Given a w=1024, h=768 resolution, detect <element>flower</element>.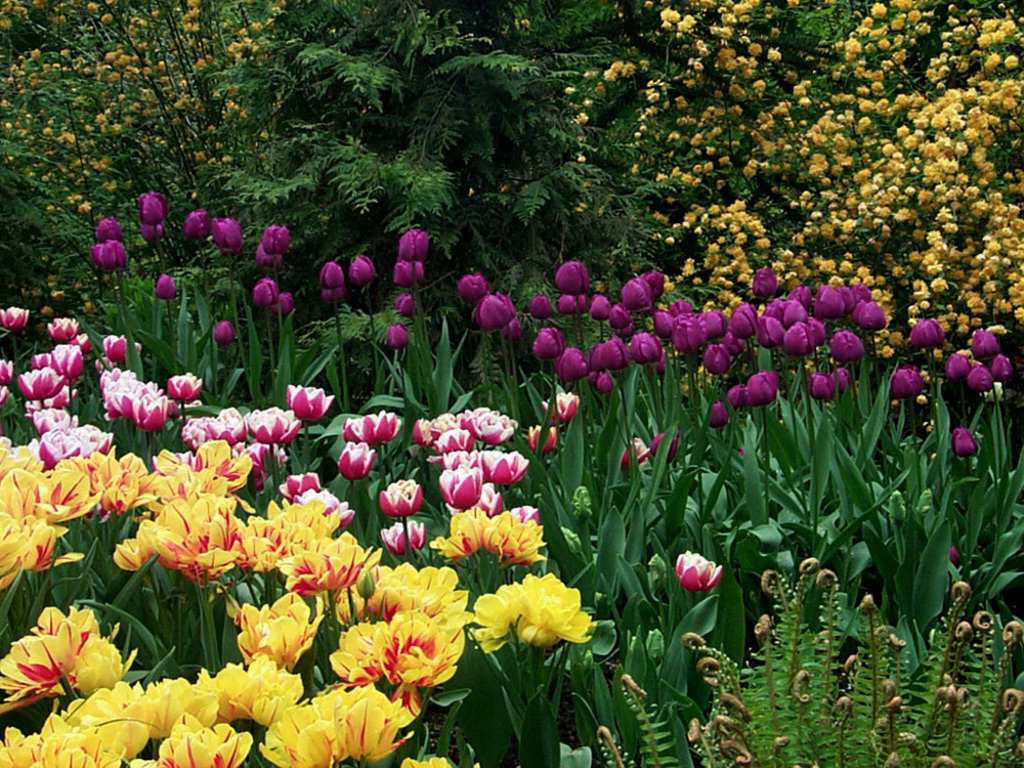
box=[209, 319, 230, 345].
